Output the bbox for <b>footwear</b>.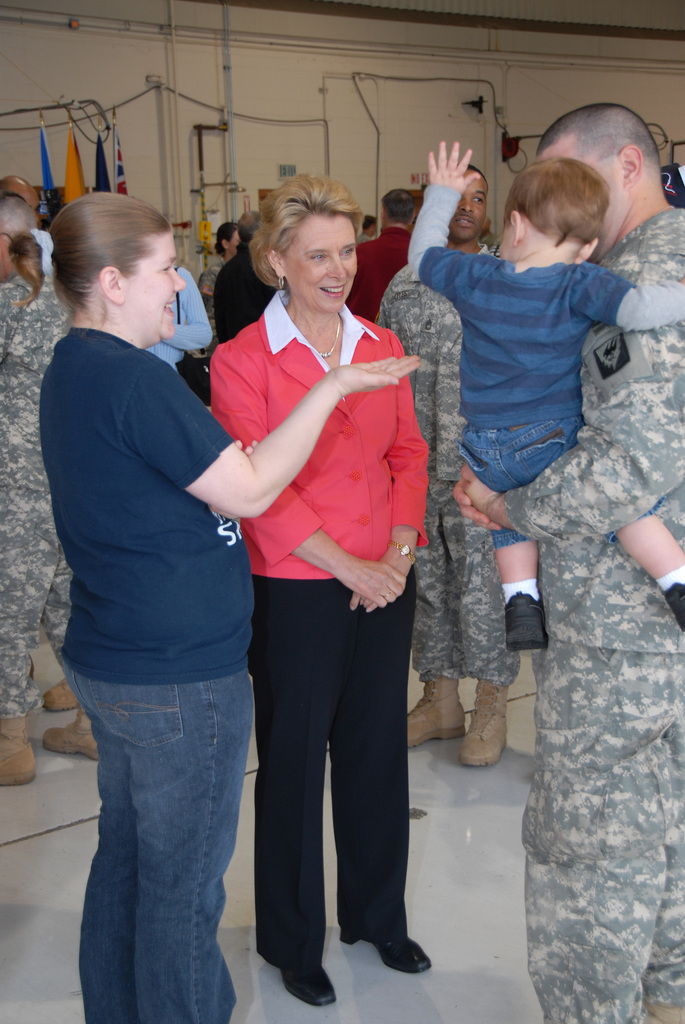
461:660:528:776.
